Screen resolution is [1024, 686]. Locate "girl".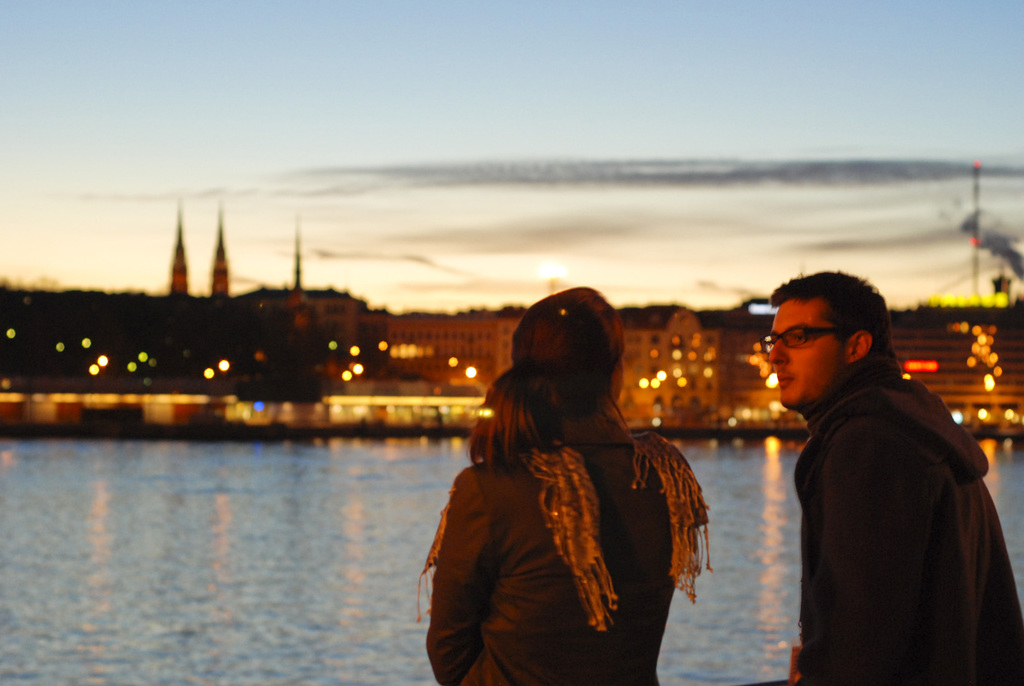
locate(415, 286, 714, 685).
